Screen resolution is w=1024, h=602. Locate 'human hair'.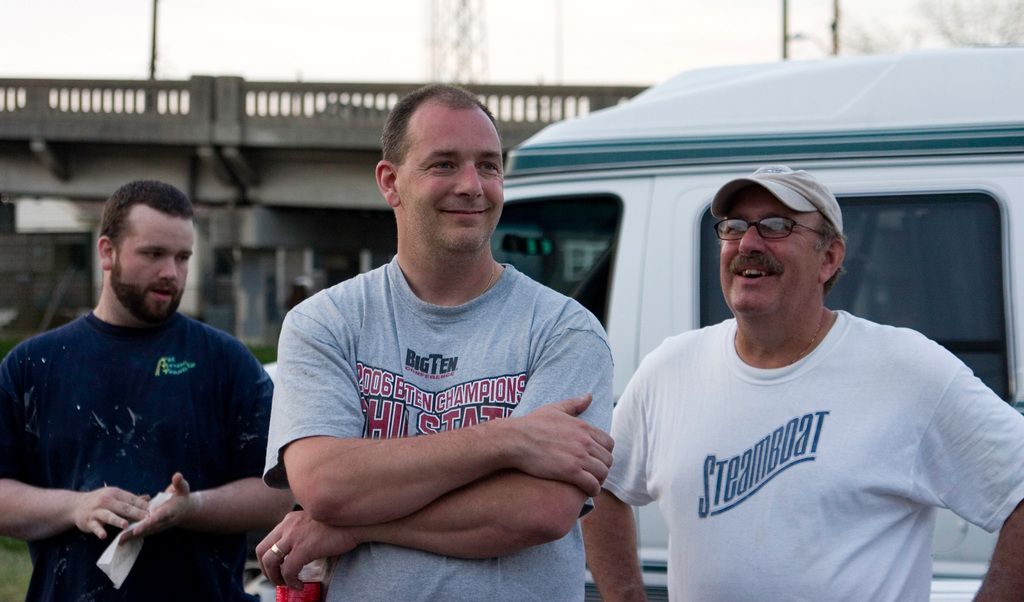
378/84/504/168.
